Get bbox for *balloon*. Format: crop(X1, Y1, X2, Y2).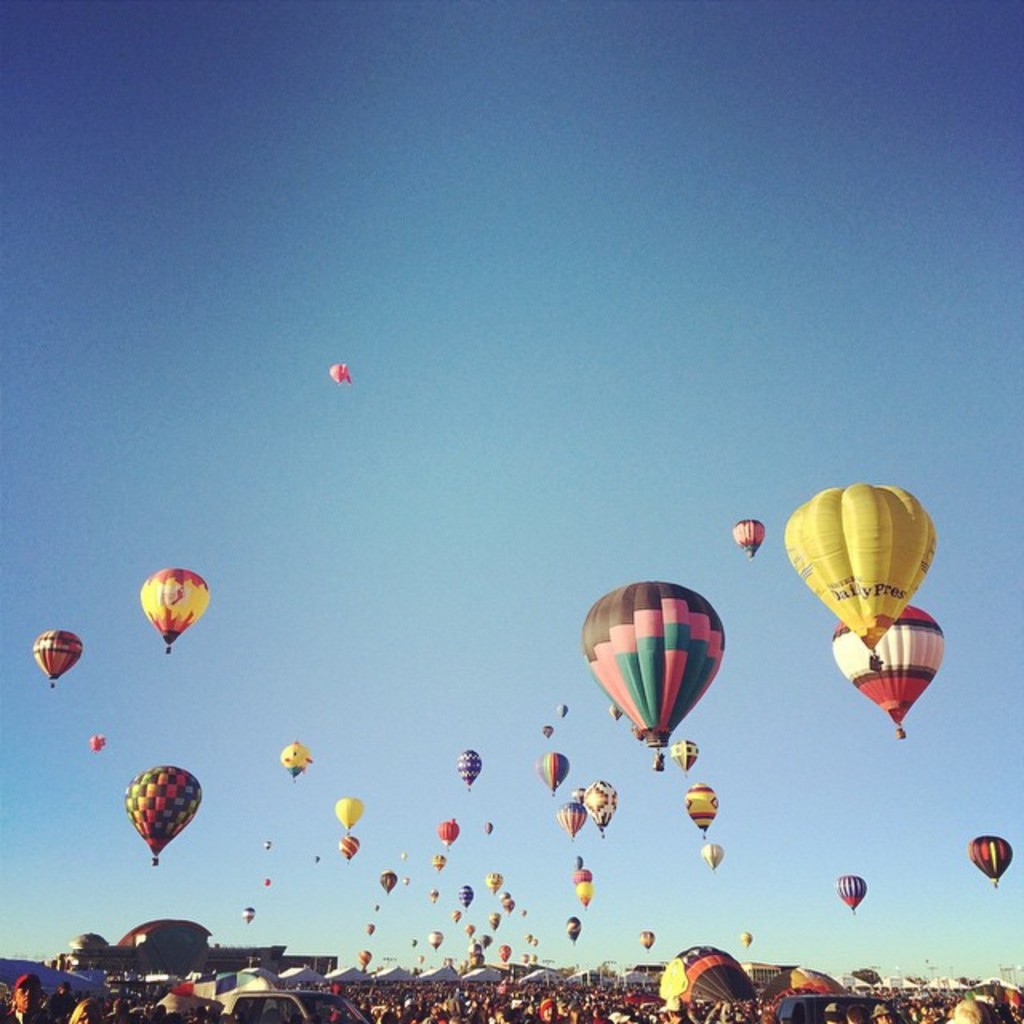
crop(456, 747, 483, 787).
